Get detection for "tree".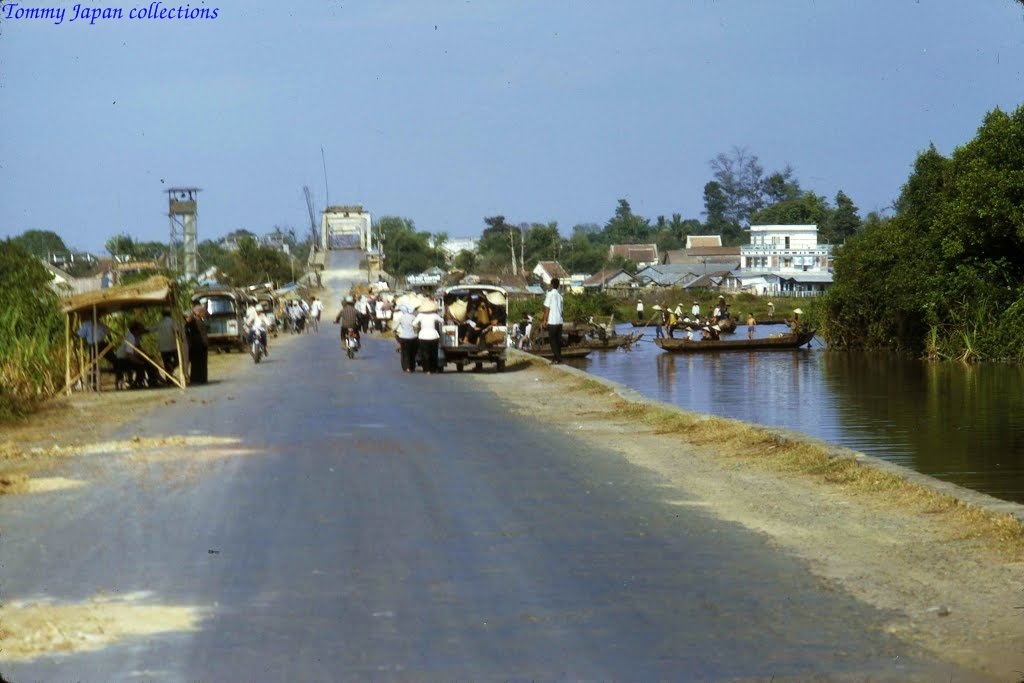
Detection: 816/213/917/315.
